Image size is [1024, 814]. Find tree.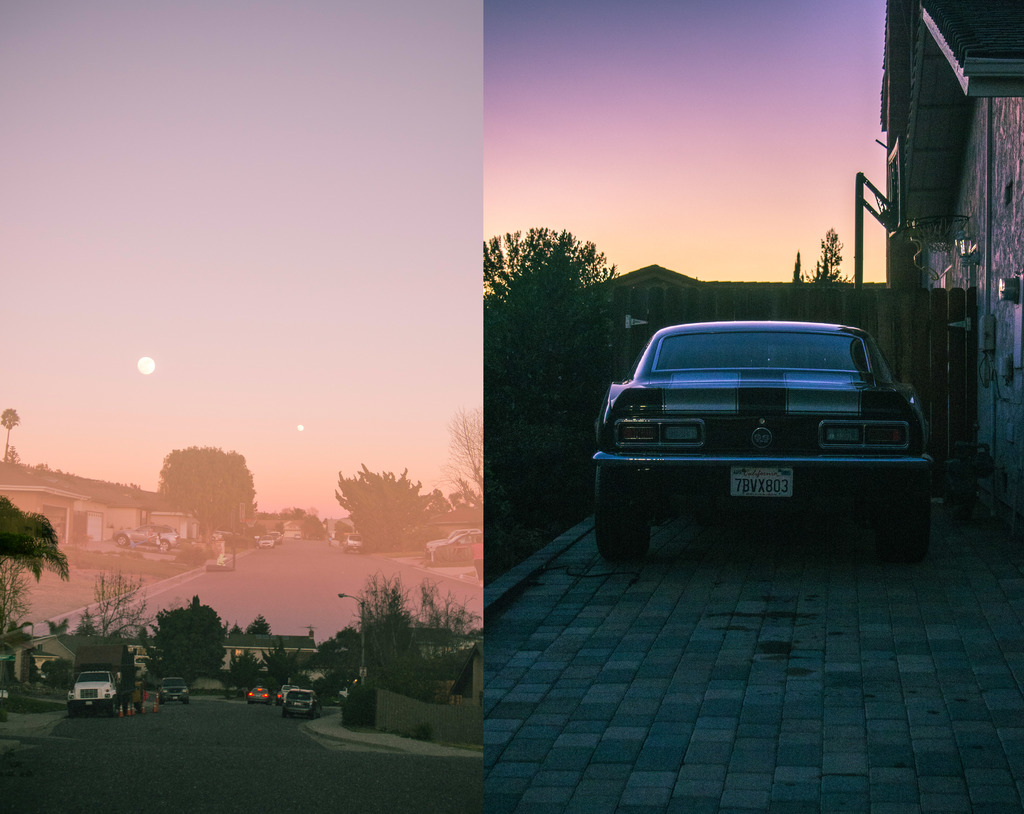
detection(257, 633, 318, 699).
